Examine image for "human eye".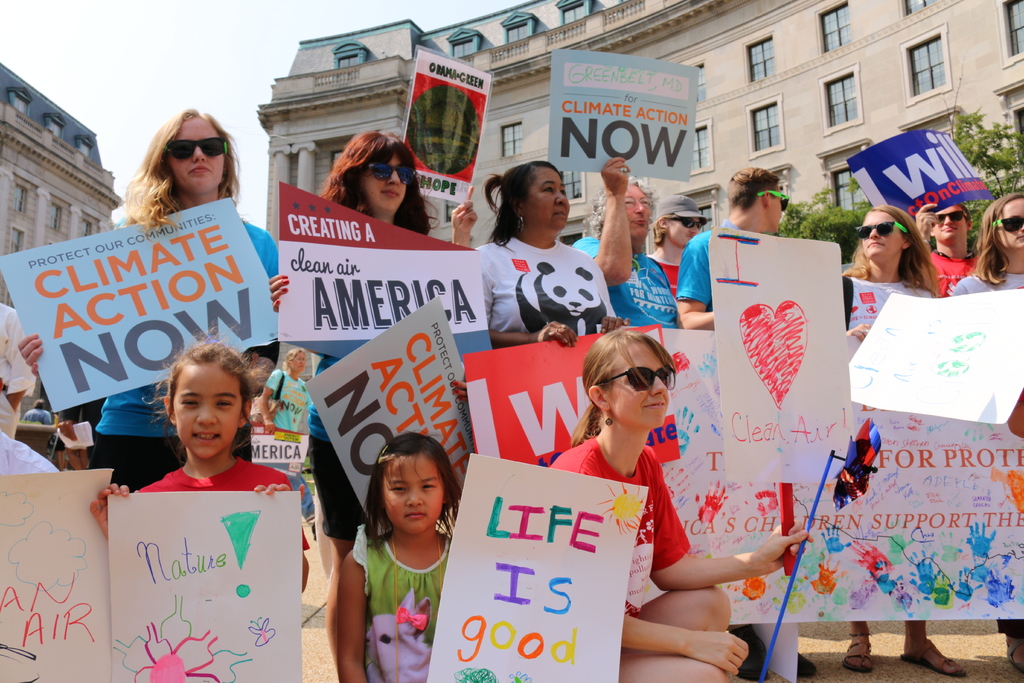
Examination result: bbox=(542, 185, 557, 193).
